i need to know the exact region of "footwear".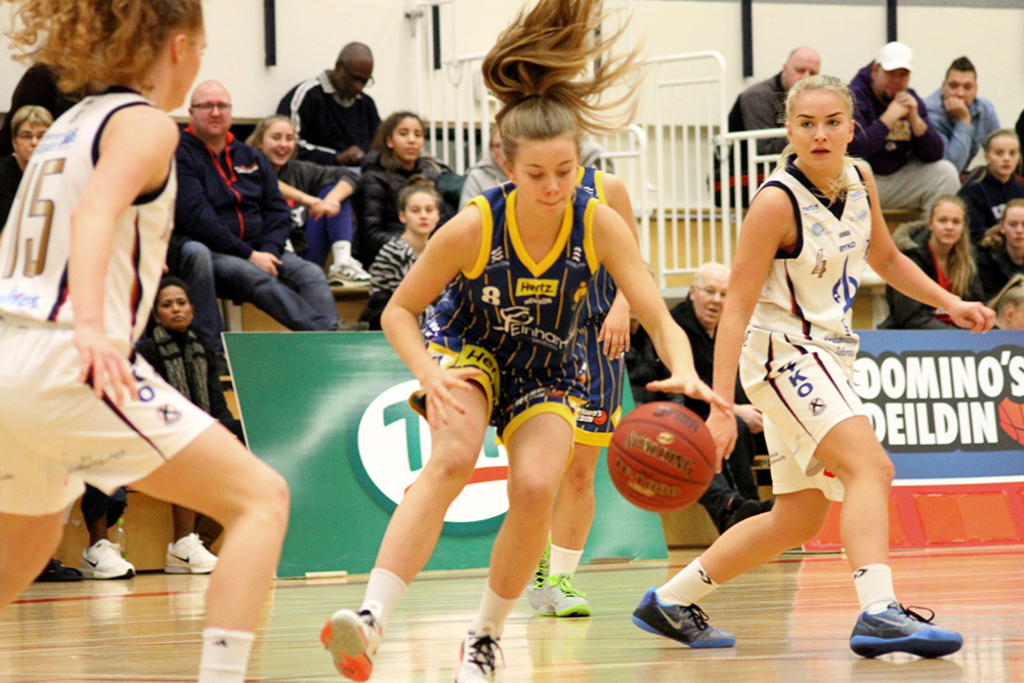
Region: bbox(452, 620, 508, 682).
